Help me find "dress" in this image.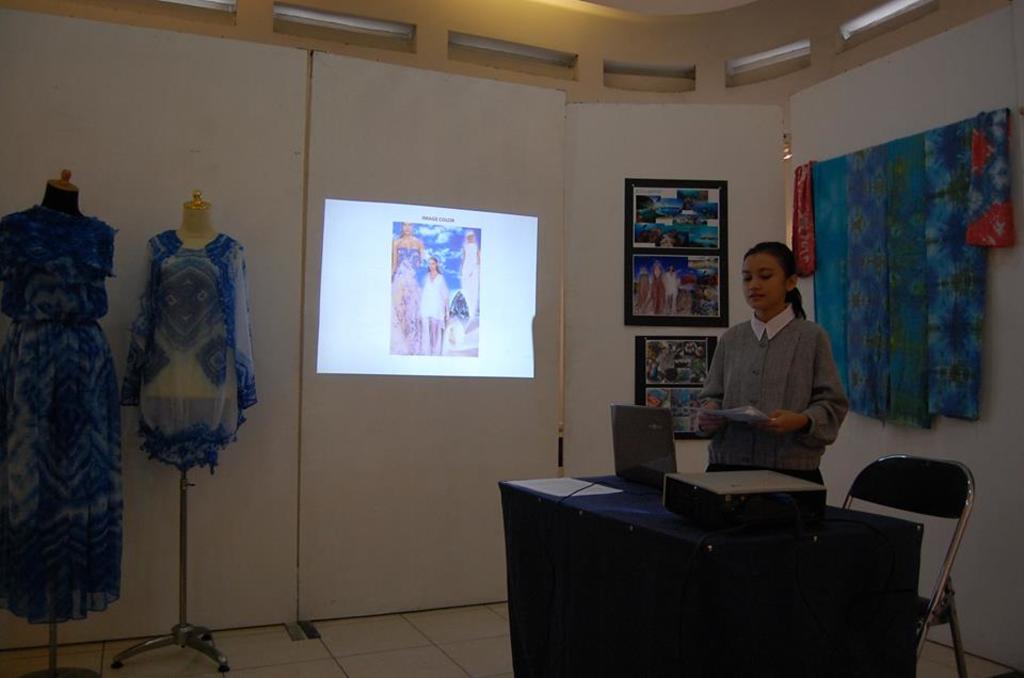
Found it: detection(121, 235, 263, 469).
